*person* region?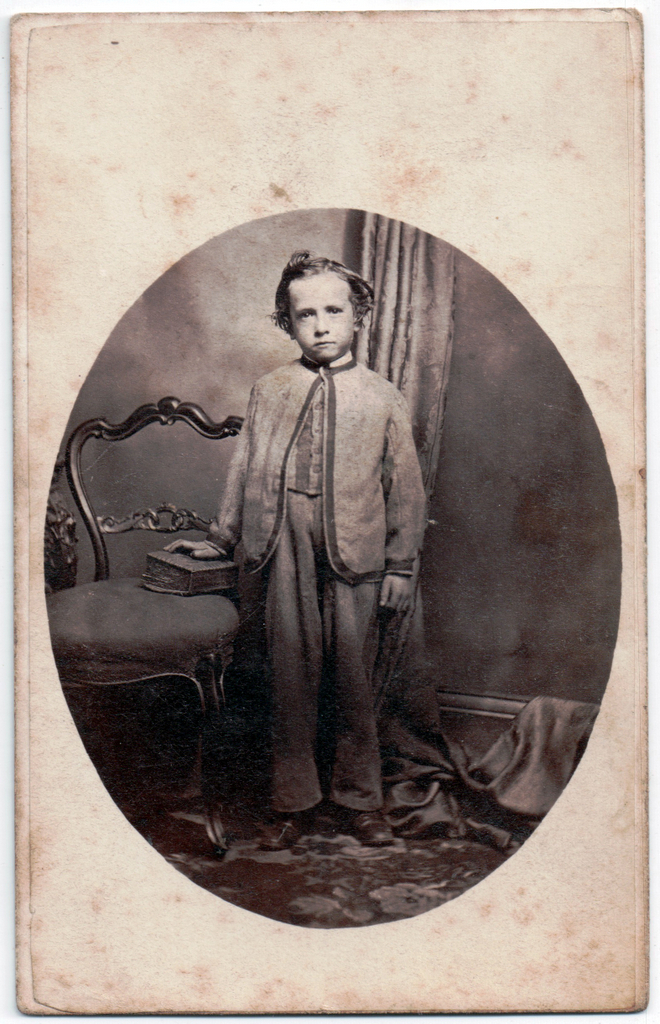
[158,249,429,845]
